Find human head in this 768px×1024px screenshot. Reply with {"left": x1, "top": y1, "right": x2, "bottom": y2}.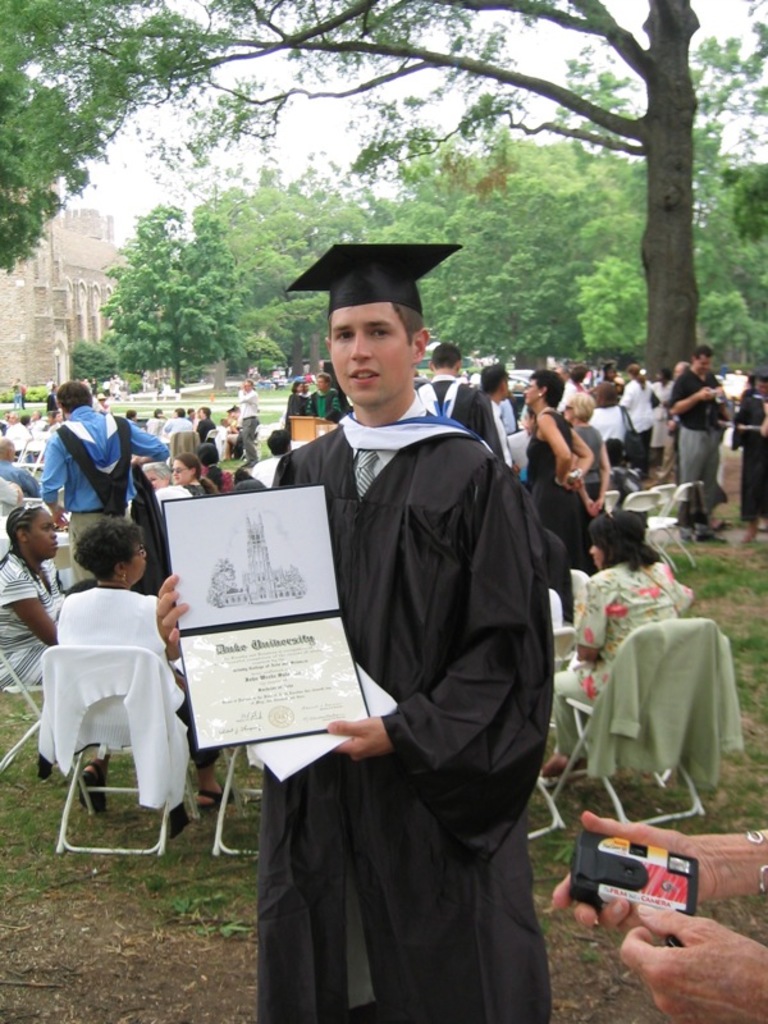
{"left": 673, "top": 355, "right": 686, "bottom": 381}.
